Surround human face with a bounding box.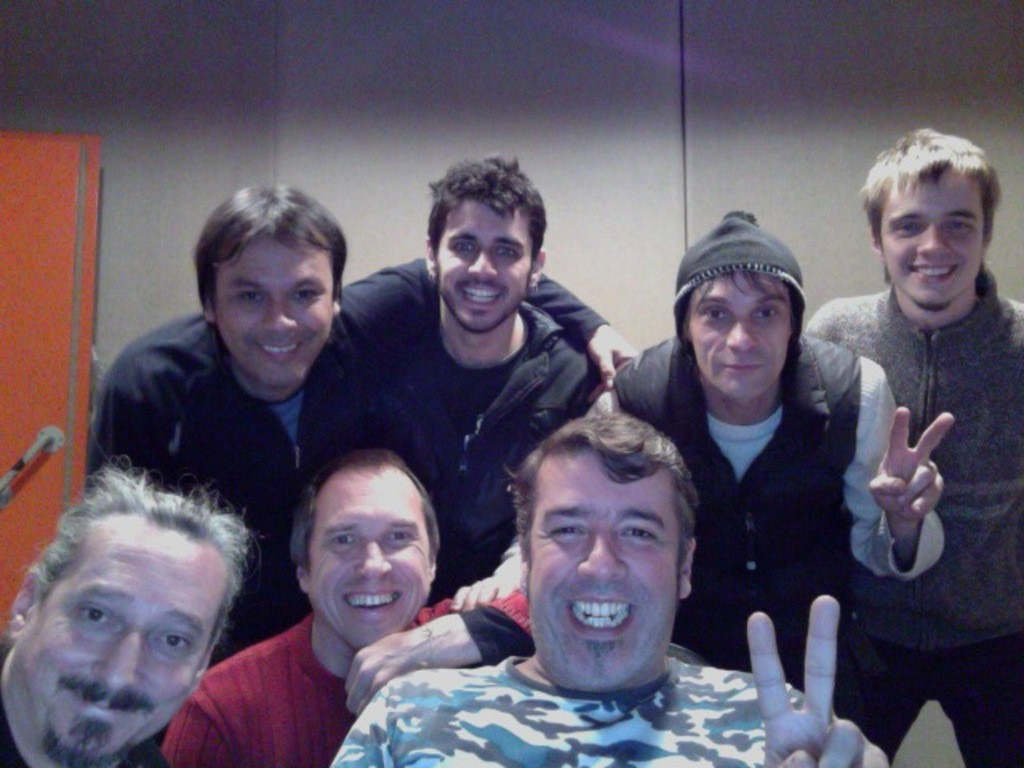
<box>213,238,334,389</box>.
